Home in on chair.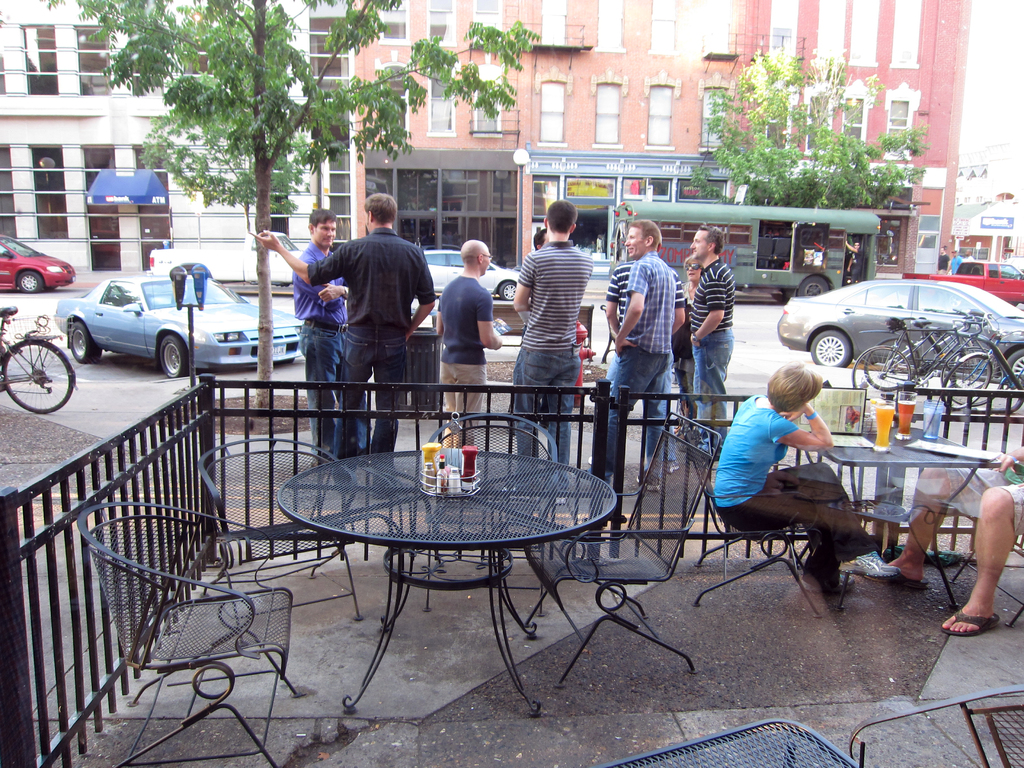
Homed in at Rect(195, 437, 369, 641).
